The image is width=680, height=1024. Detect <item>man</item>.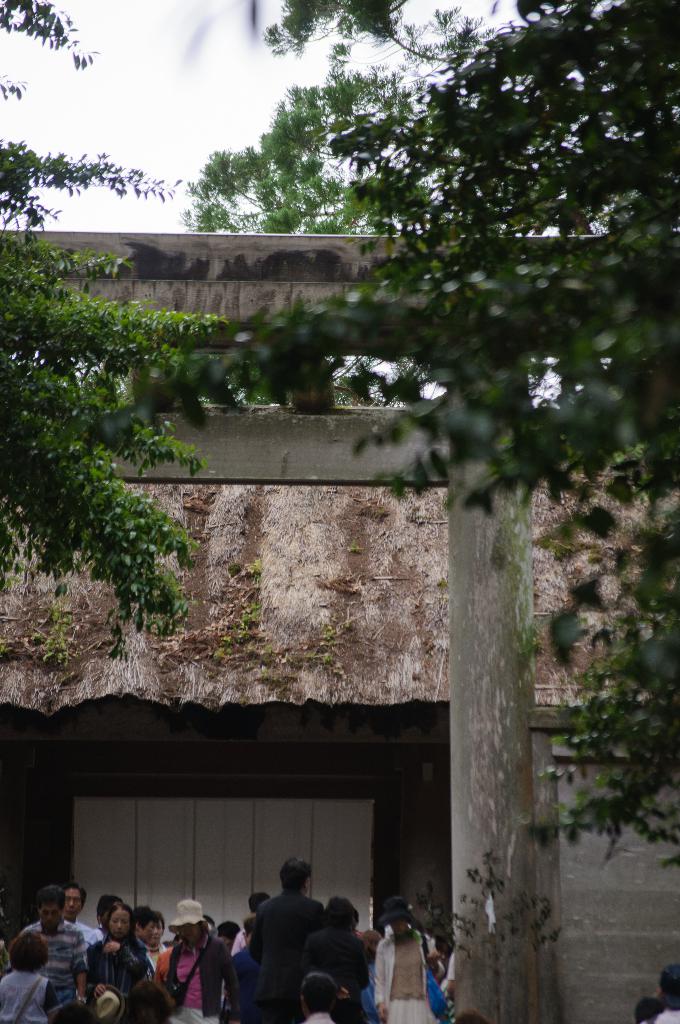
Detection: (124, 900, 156, 984).
